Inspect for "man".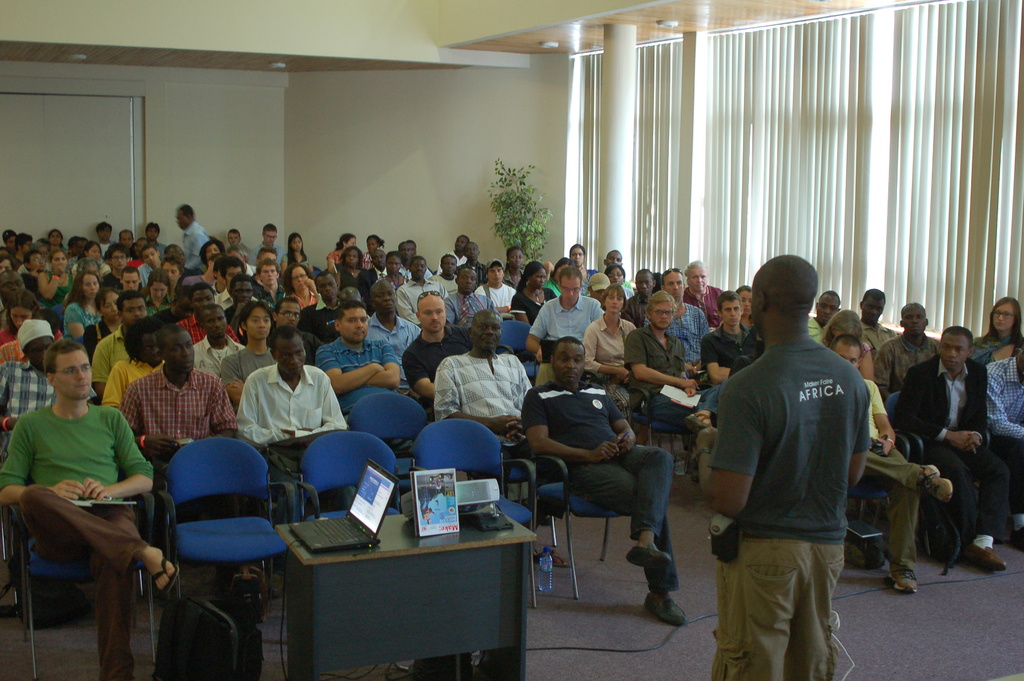
Inspection: left=700, top=244, right=897, bottom=667.
